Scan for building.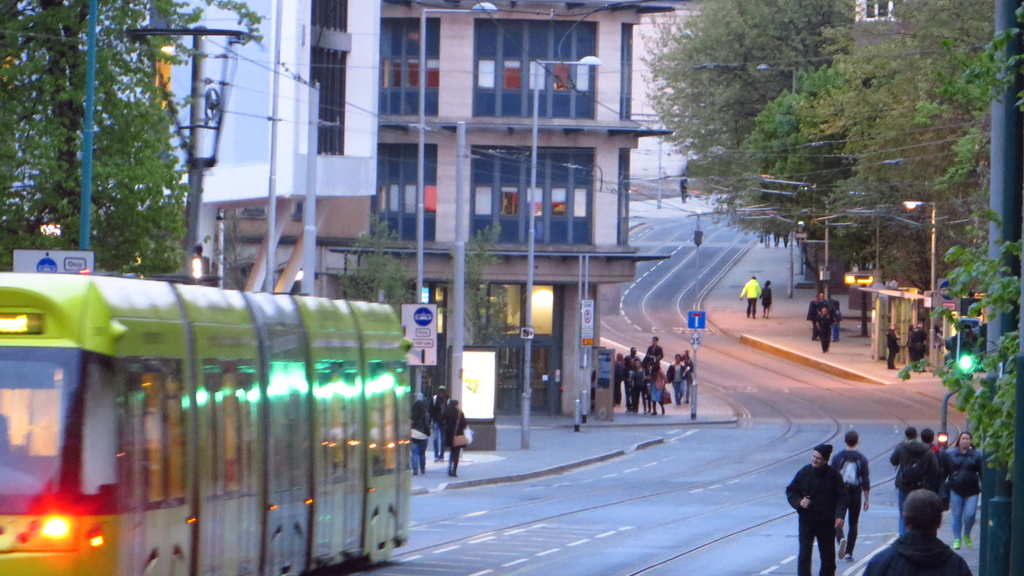
Scan result: BBox(189, 0, 674, 403).
